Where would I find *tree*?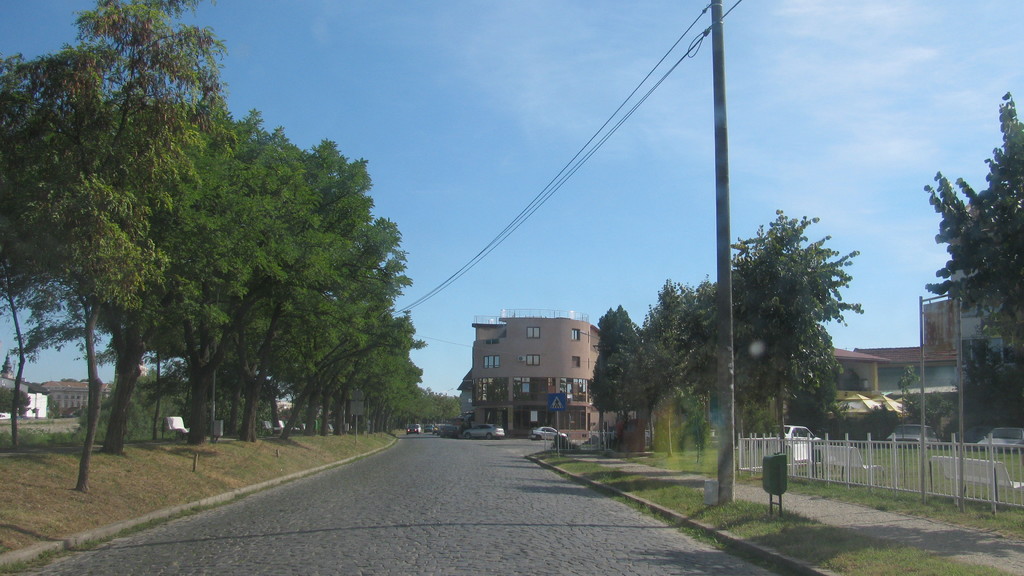
At BBox(642, 276, 696, 459).
